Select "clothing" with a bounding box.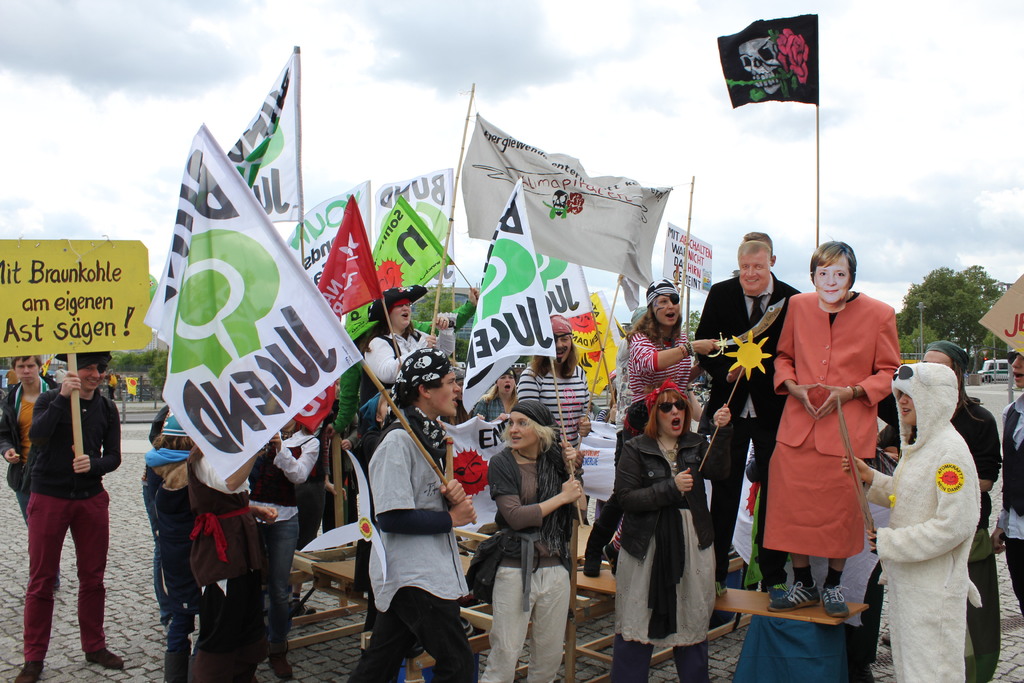
x1=319, y1=423, x2=355, y2=534.
